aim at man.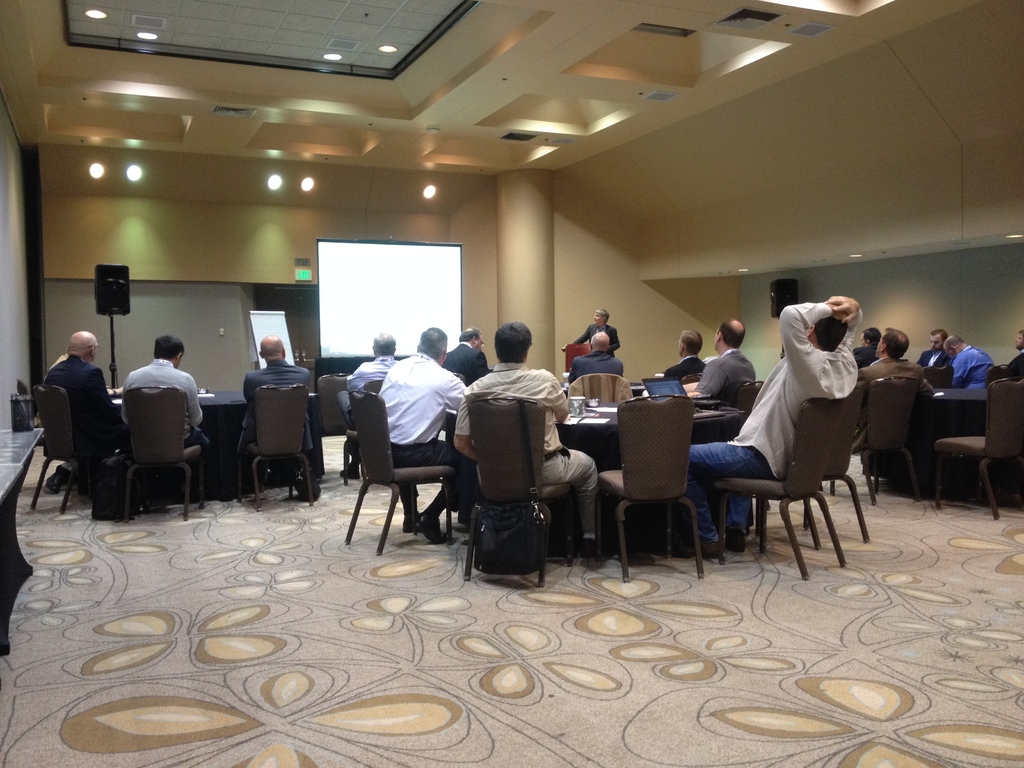
Aimed at 660 332 700 378.
